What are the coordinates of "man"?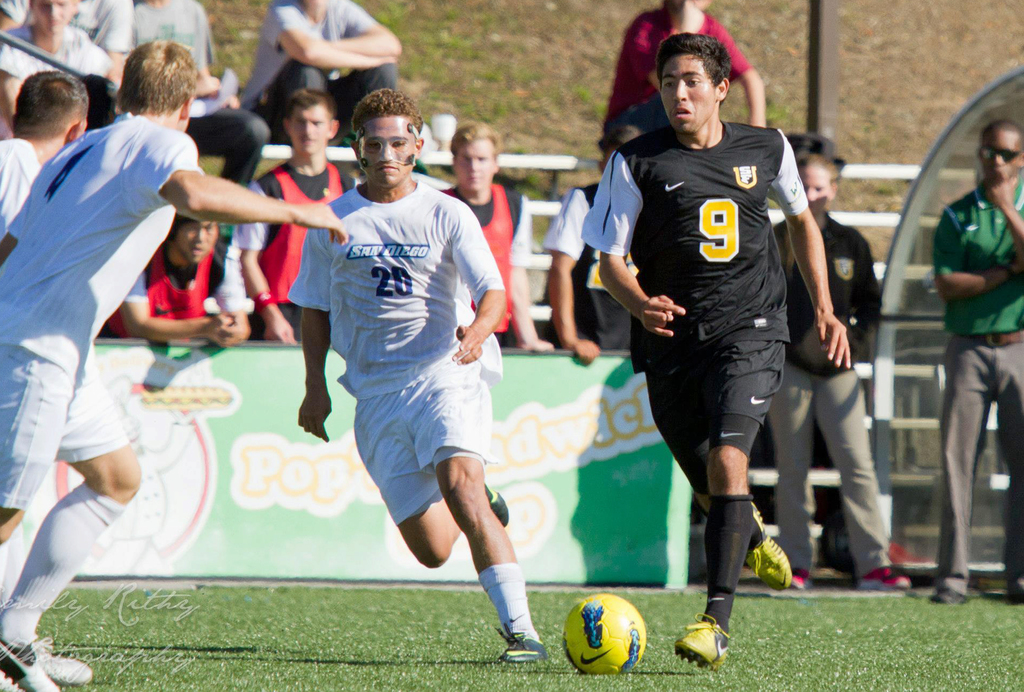
left=542, top=123, right=638, bottom=364.
